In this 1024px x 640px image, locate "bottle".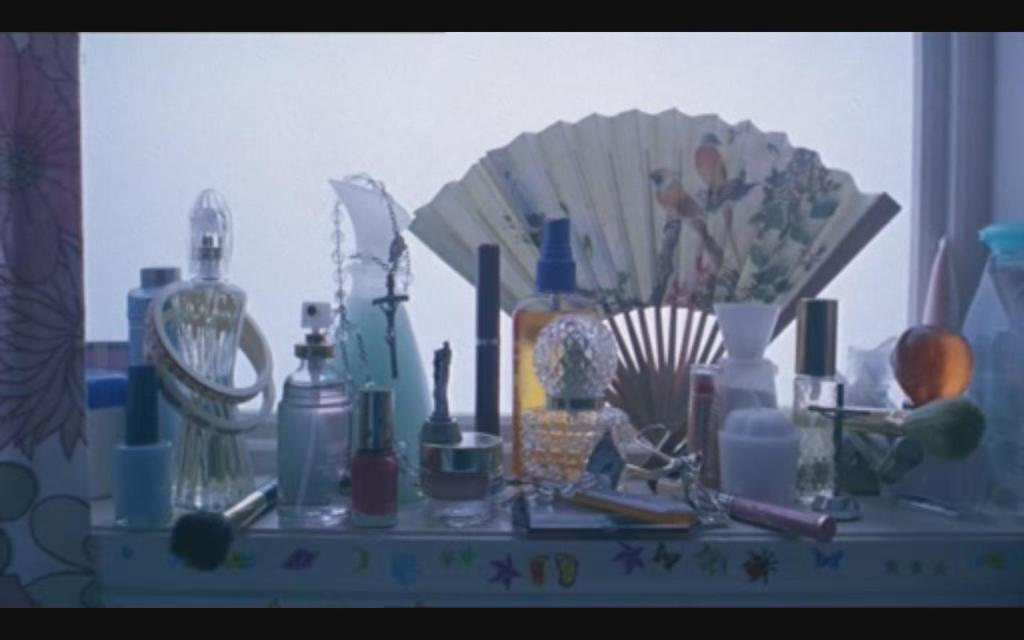
Bounding box: (x1=166, y1=183, x2=253, y2=506).
